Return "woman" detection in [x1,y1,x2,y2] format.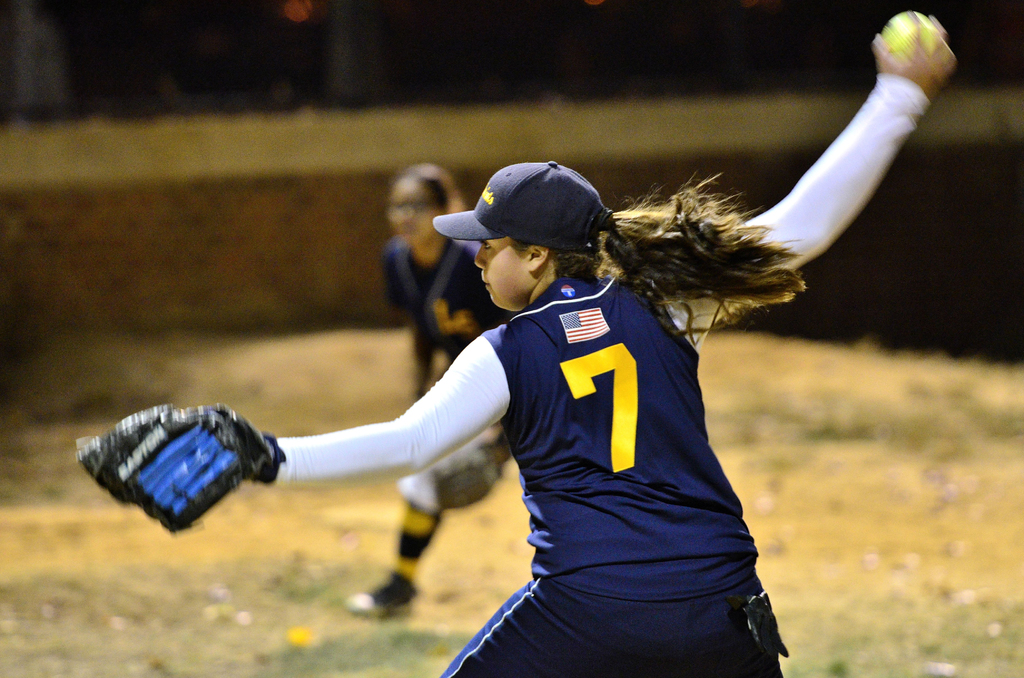
[204,0,959,677].
